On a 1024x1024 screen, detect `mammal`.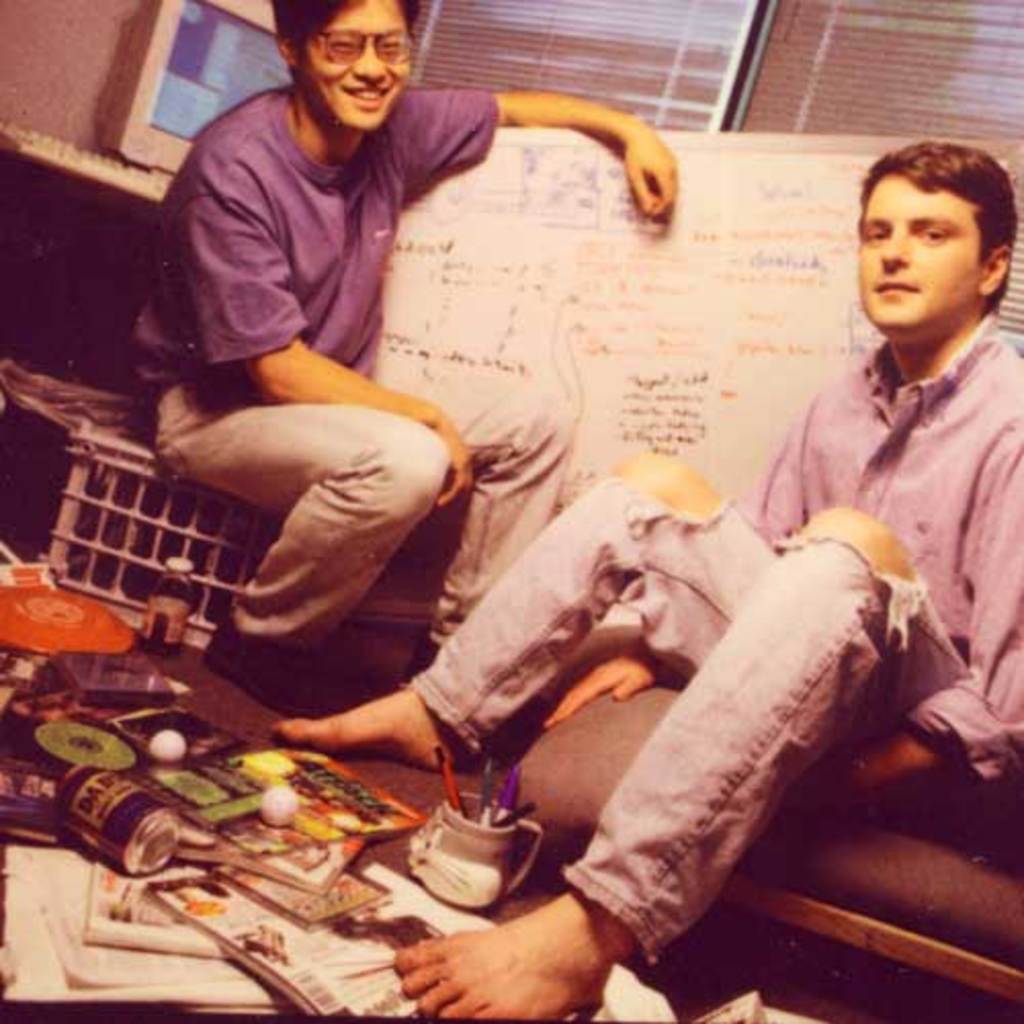
box=[264, 135, 1022, 1022].
